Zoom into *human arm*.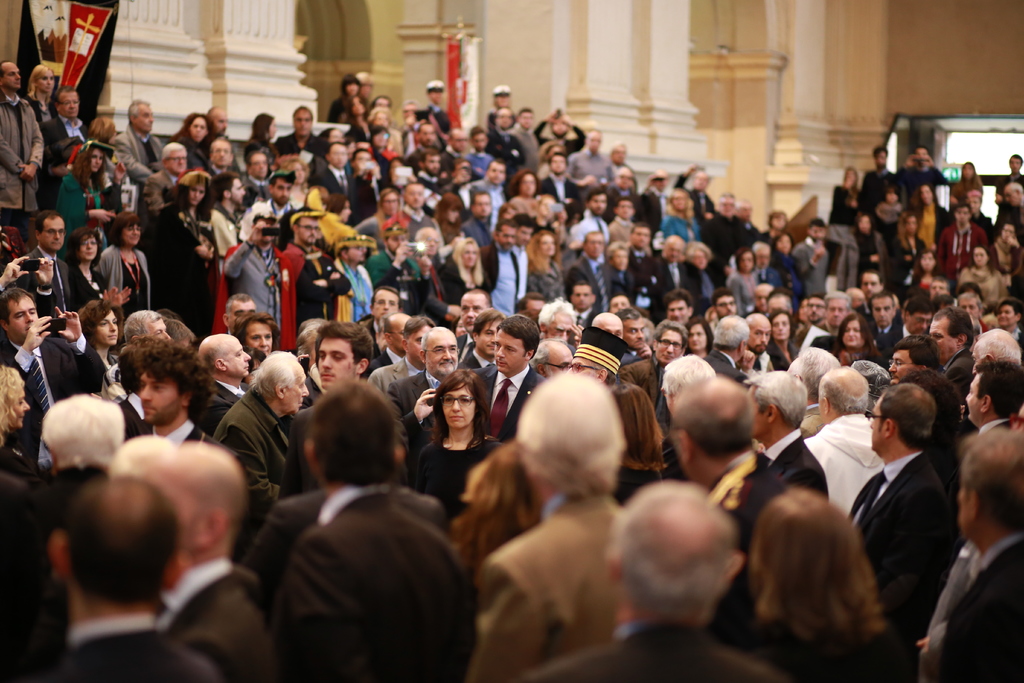
Zoom target: {"left": 20, "top": 120, "right": 46, "bottom": 181}.
